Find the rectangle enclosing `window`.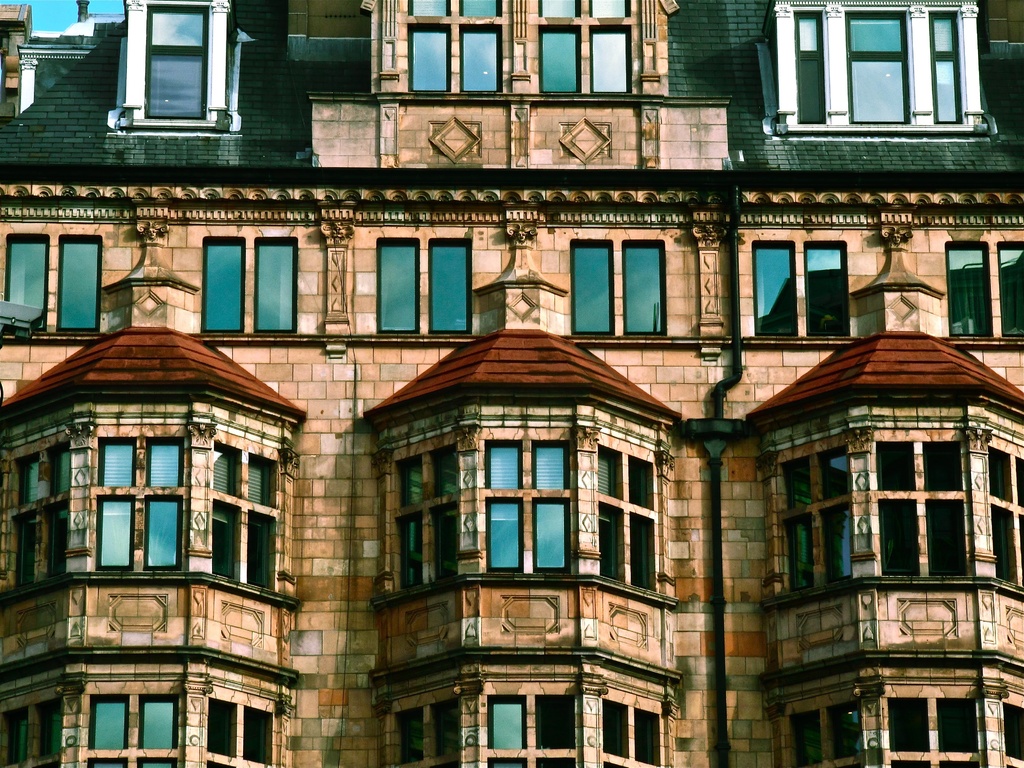
x1=924 y1=499 x2=971 y2=581.
